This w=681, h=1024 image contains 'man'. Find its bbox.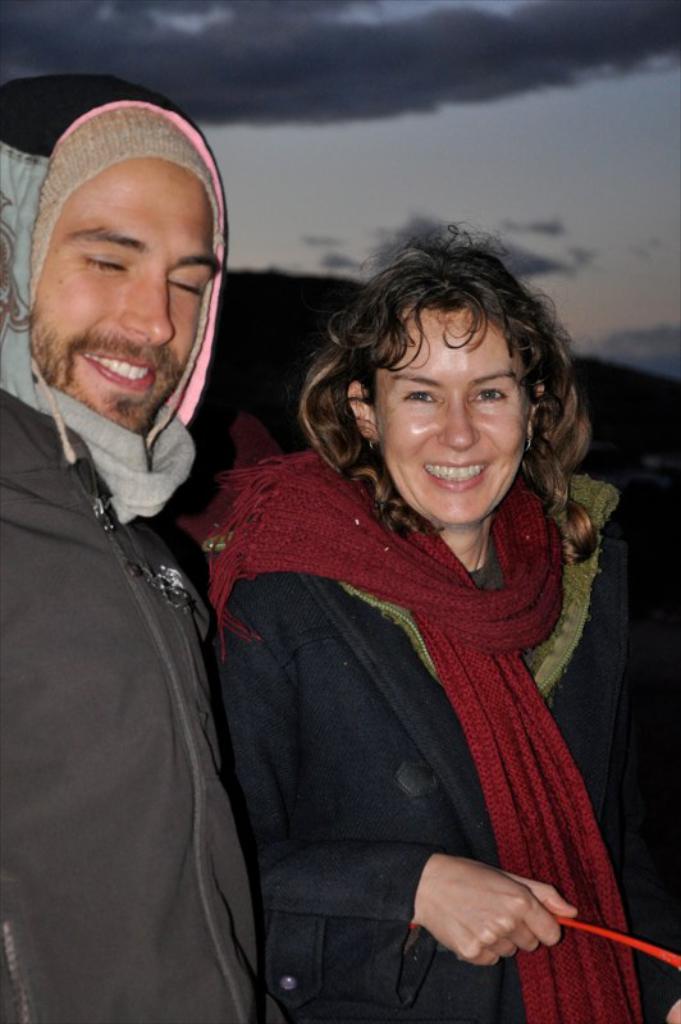
x1=0, y1=73, x2=320, y2=1007.
